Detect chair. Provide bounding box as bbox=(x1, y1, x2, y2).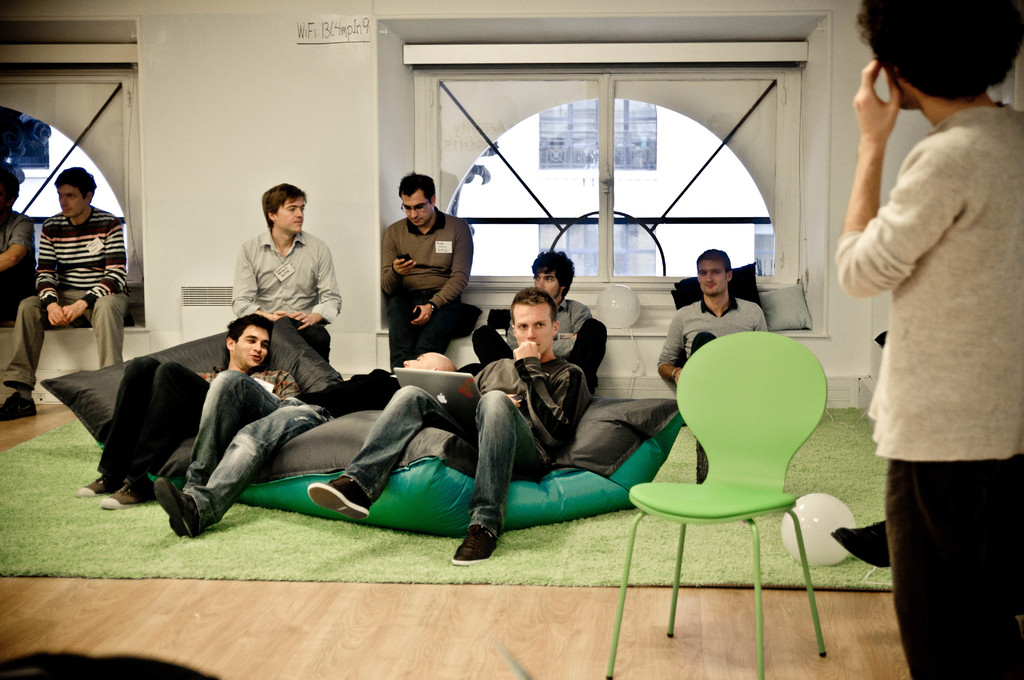
bbox=(604, 329, 833, 679).
